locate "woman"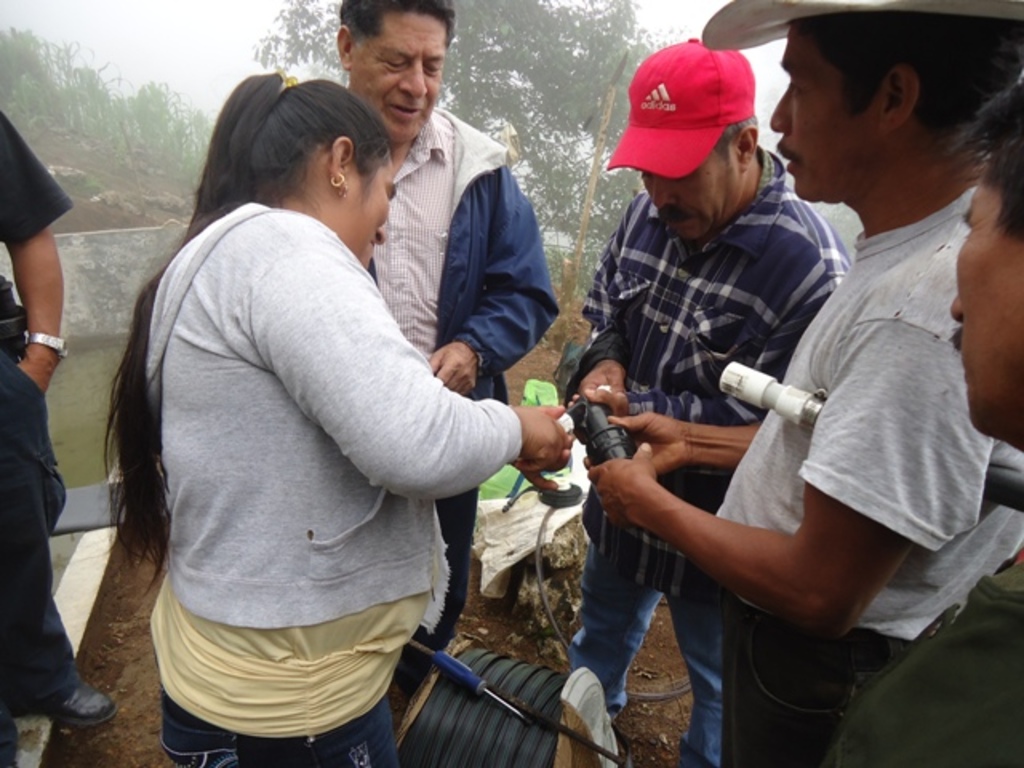
<region>109, 56, 533, 766</region>
